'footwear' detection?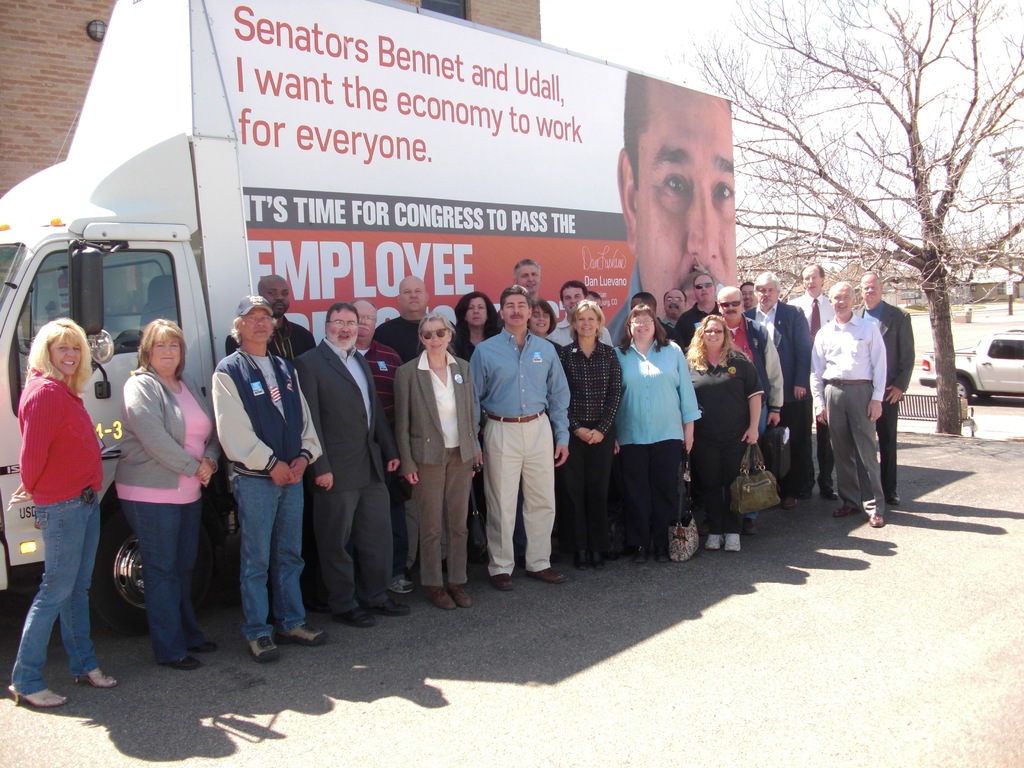
337, 607, 378, 625
